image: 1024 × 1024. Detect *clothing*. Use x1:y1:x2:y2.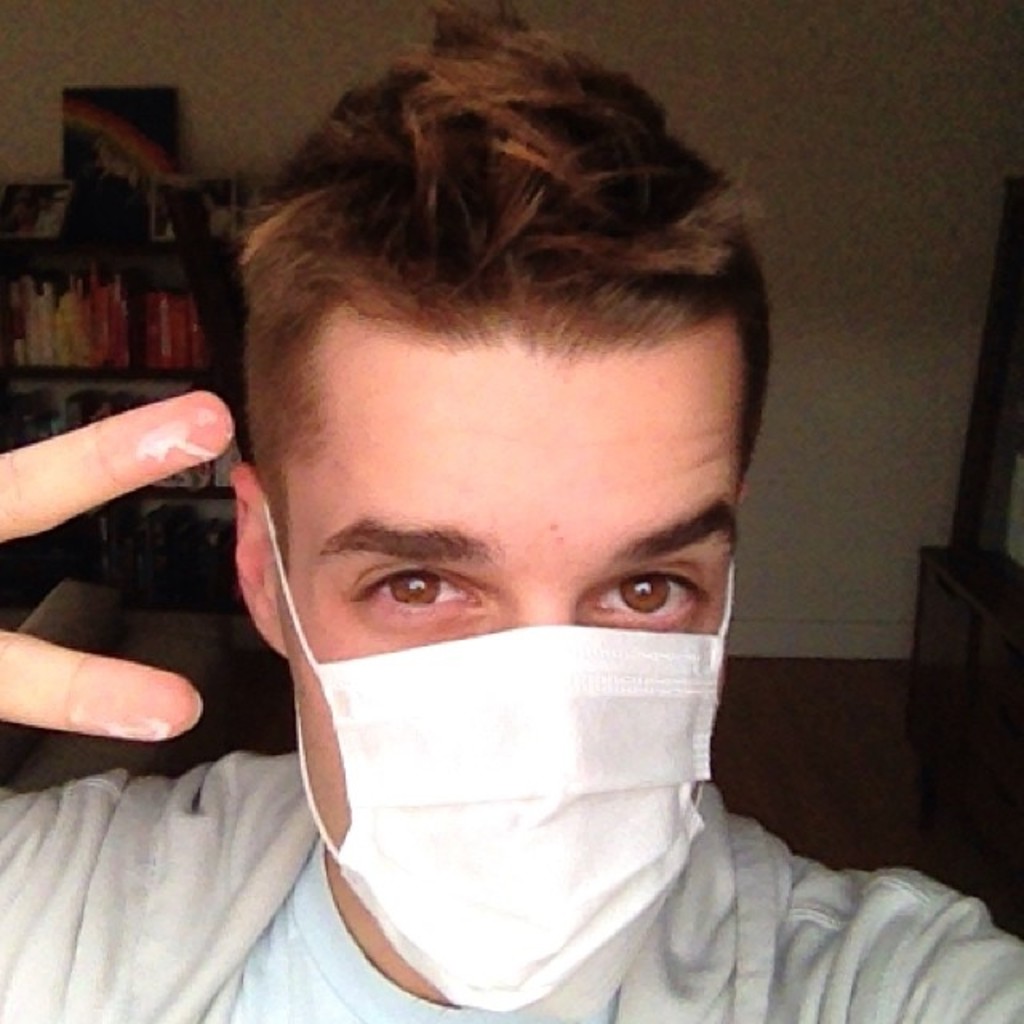
0:752:1022:1022.
